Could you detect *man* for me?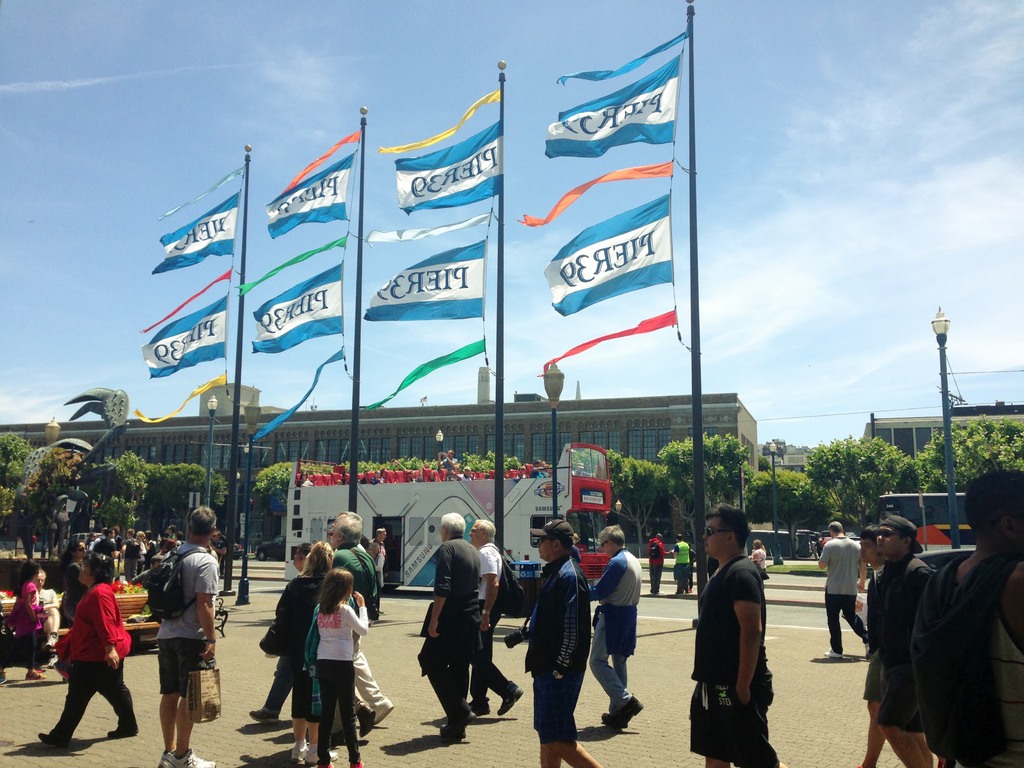
Detection result: bbox=[93, 527, 119, 560].
